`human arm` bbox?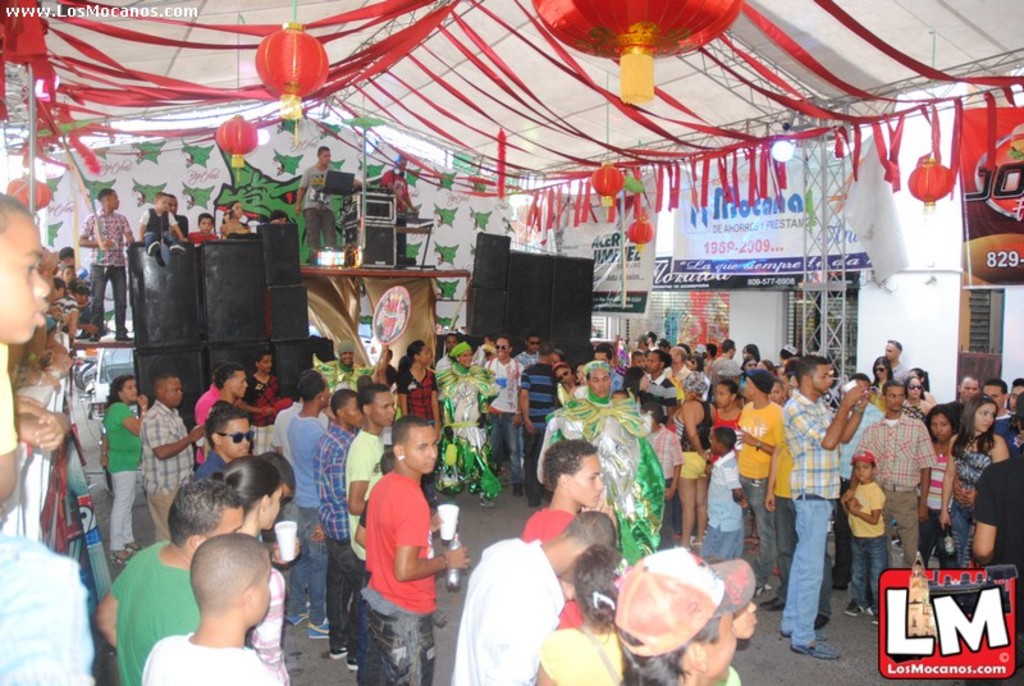
<region>13, 404, 47, 452</region>
